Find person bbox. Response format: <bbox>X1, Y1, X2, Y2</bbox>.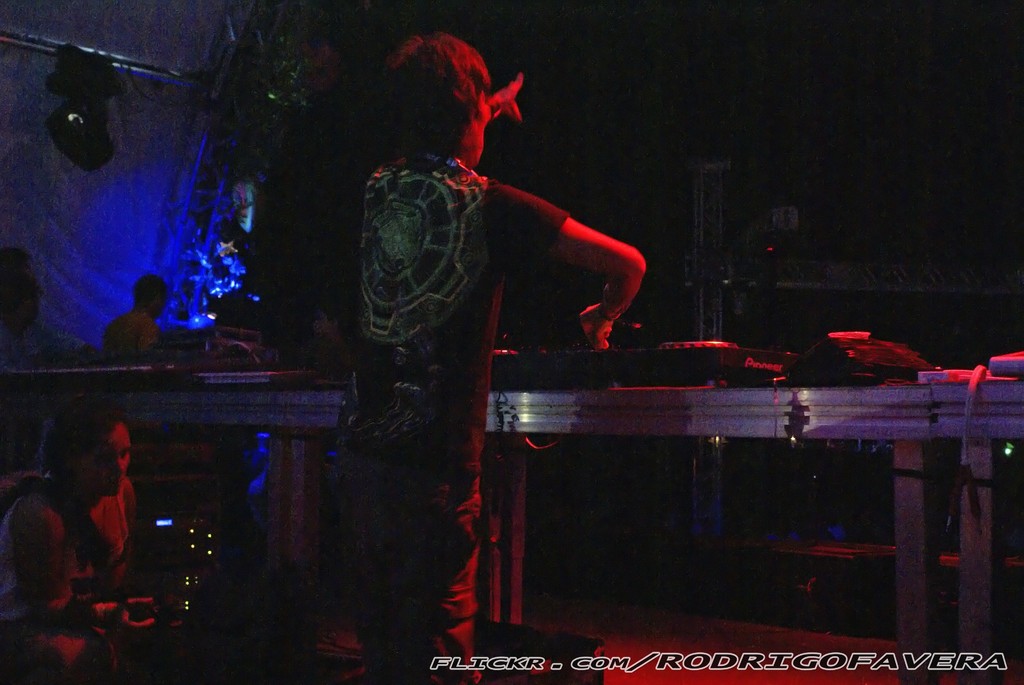
<bbox>100, 275, 161, 354</bbox>.
